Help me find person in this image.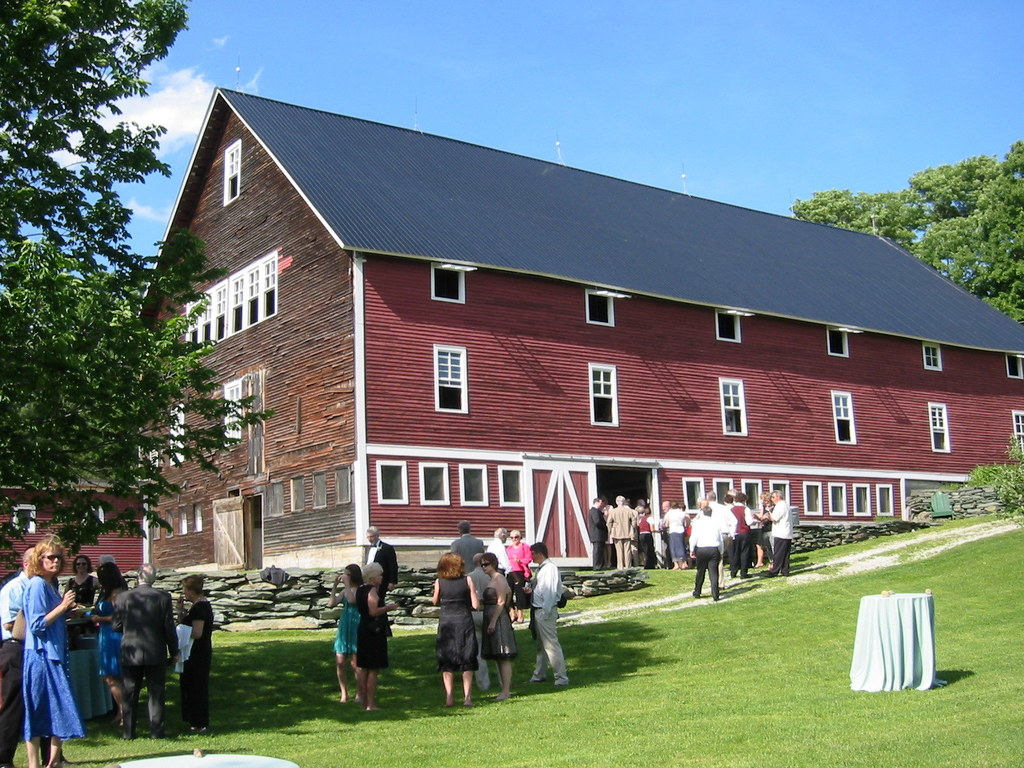
Found it: (481, 545, 518, 695).
